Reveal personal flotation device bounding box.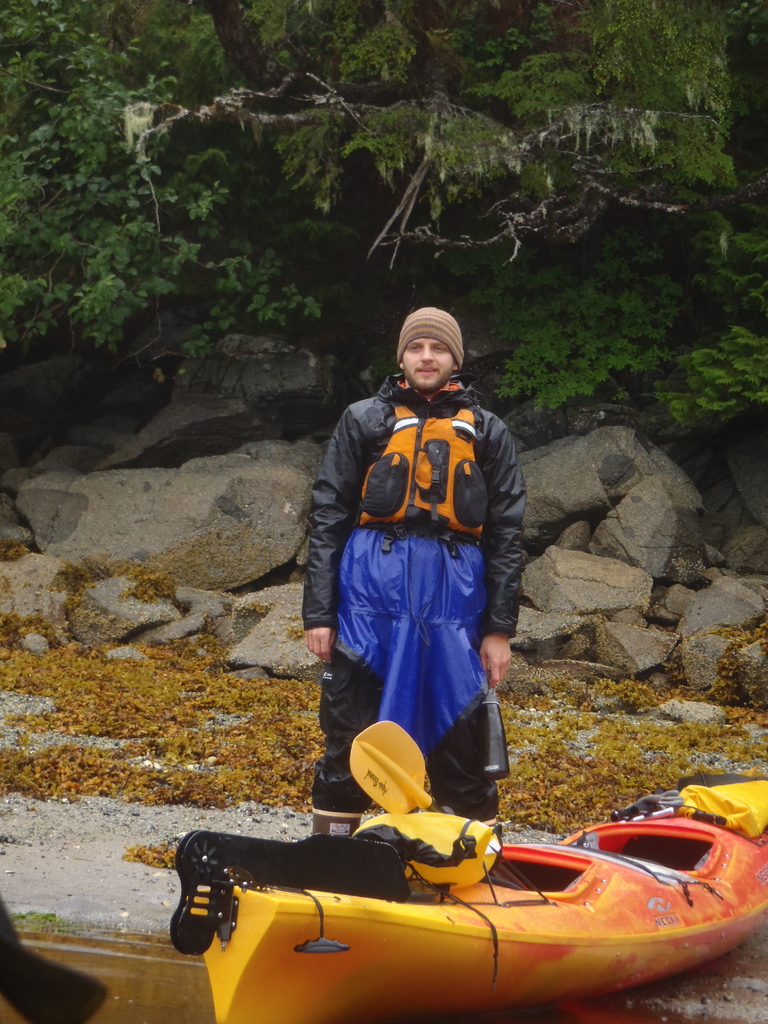
Revealed: rect(356, 379, 488, 551).
